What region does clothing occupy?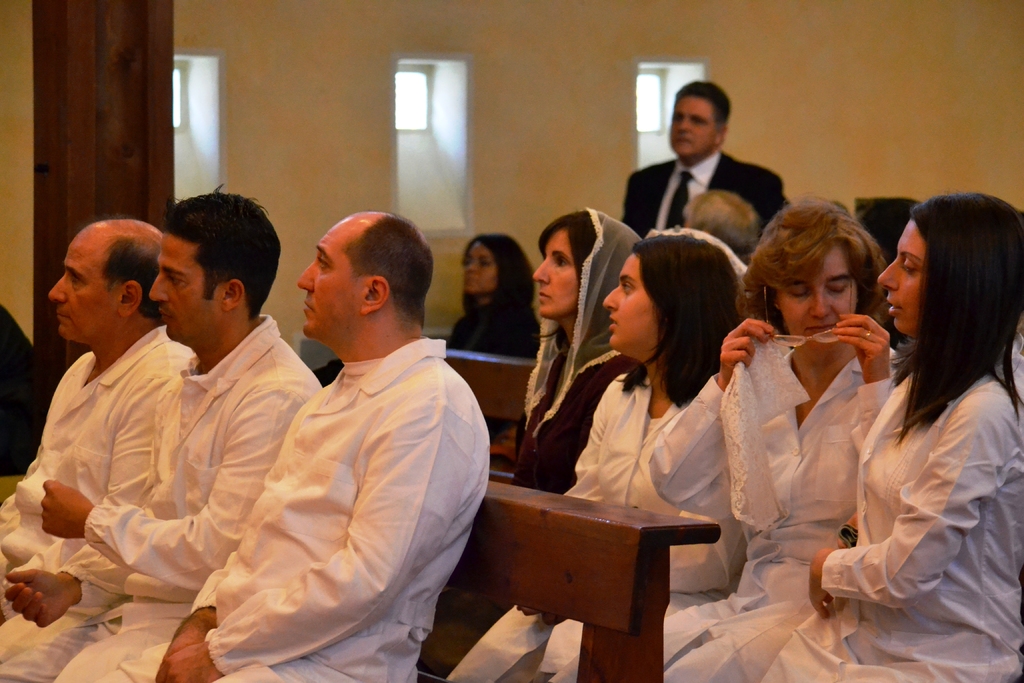
crop(753, 356, 1023, 682).
